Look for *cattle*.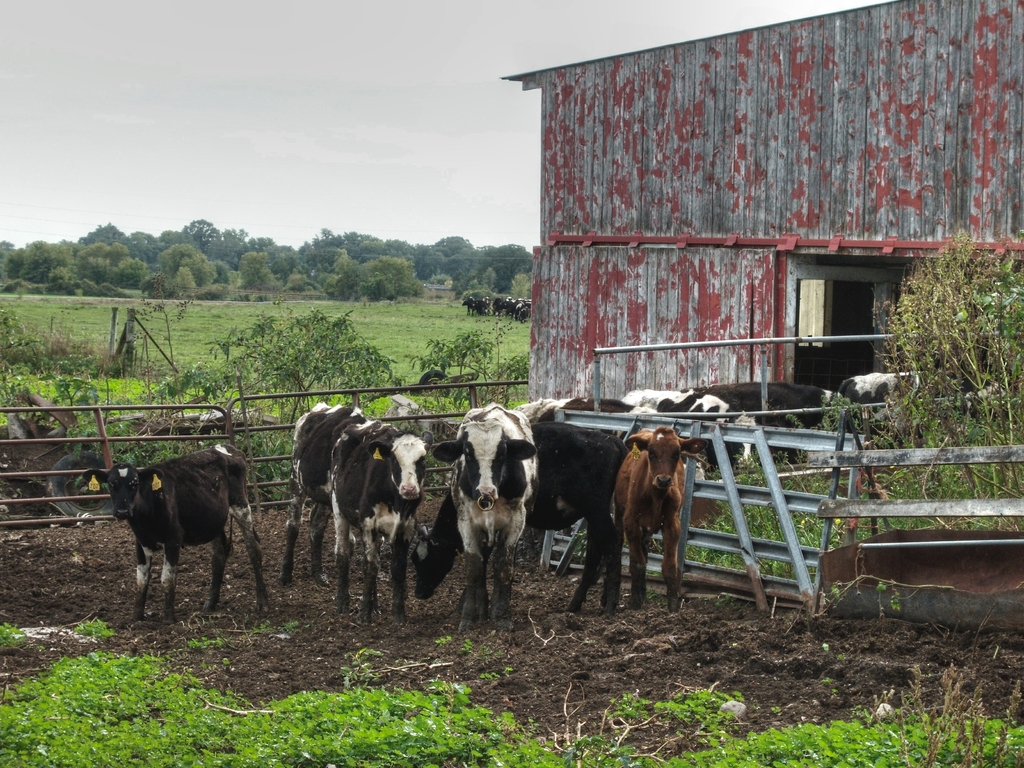
Found: box=[548, 398, 650, 415].
